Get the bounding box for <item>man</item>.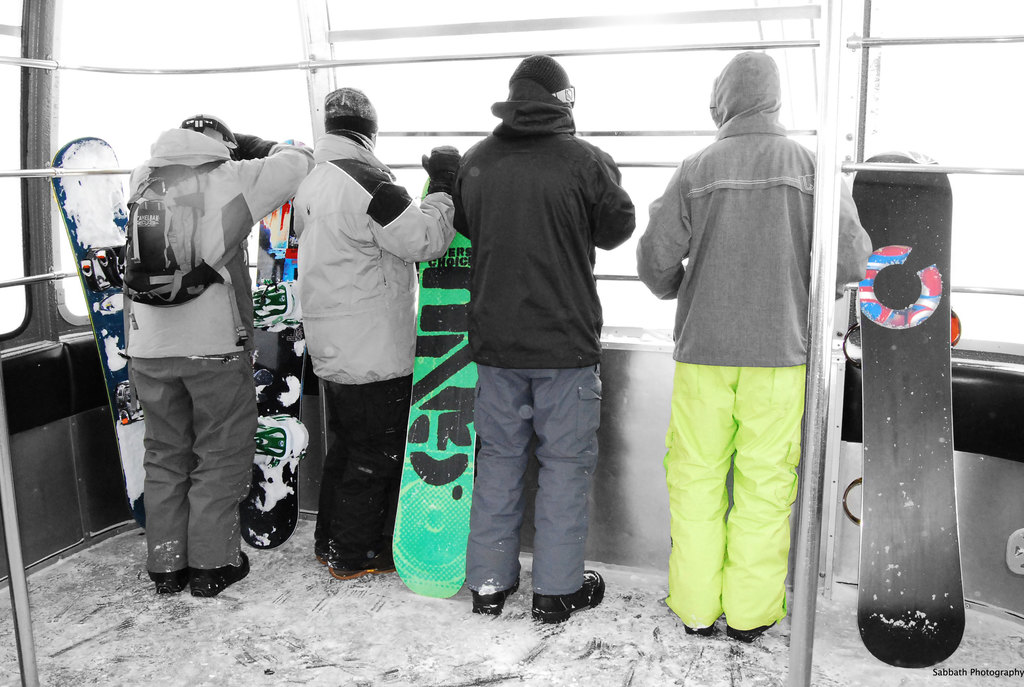
crop(636, 47, 871, 642).
